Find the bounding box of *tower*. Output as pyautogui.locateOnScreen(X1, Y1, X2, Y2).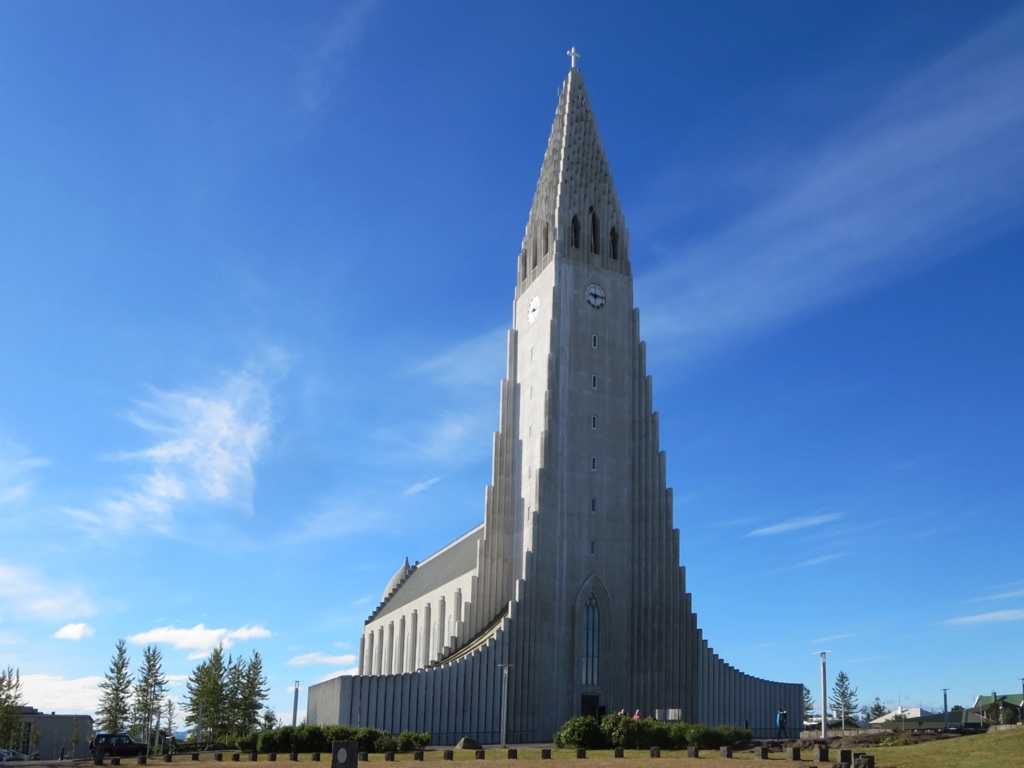
pyautogui.locateOnScreen(278, 30, 850, 718).
